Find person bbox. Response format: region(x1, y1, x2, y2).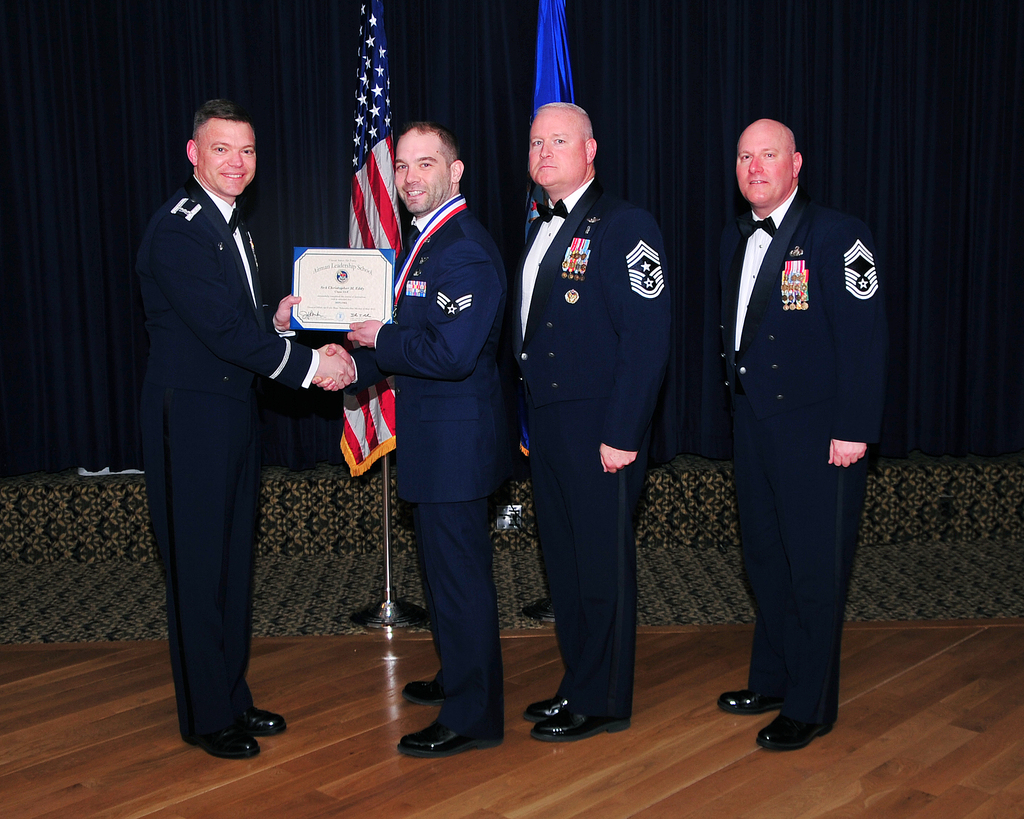
region(718, 129, 887, 759).
